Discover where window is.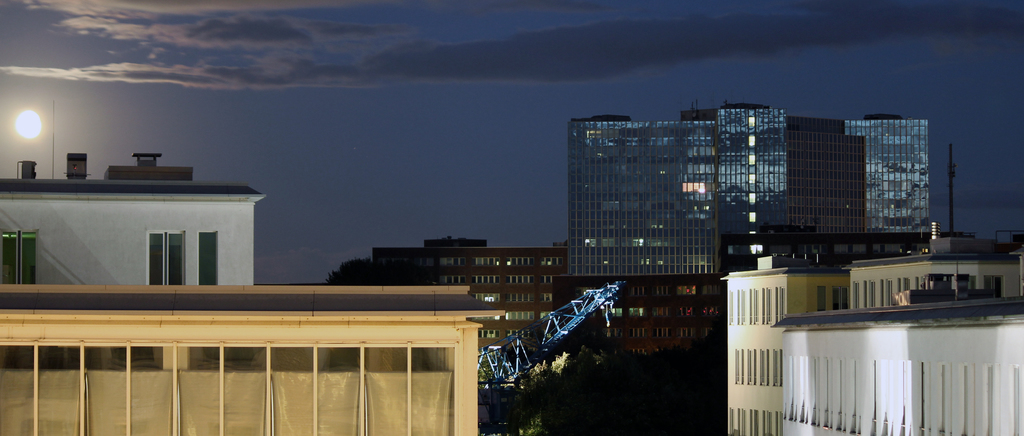
Discovered at bbox(145, 228, 184, 286).
